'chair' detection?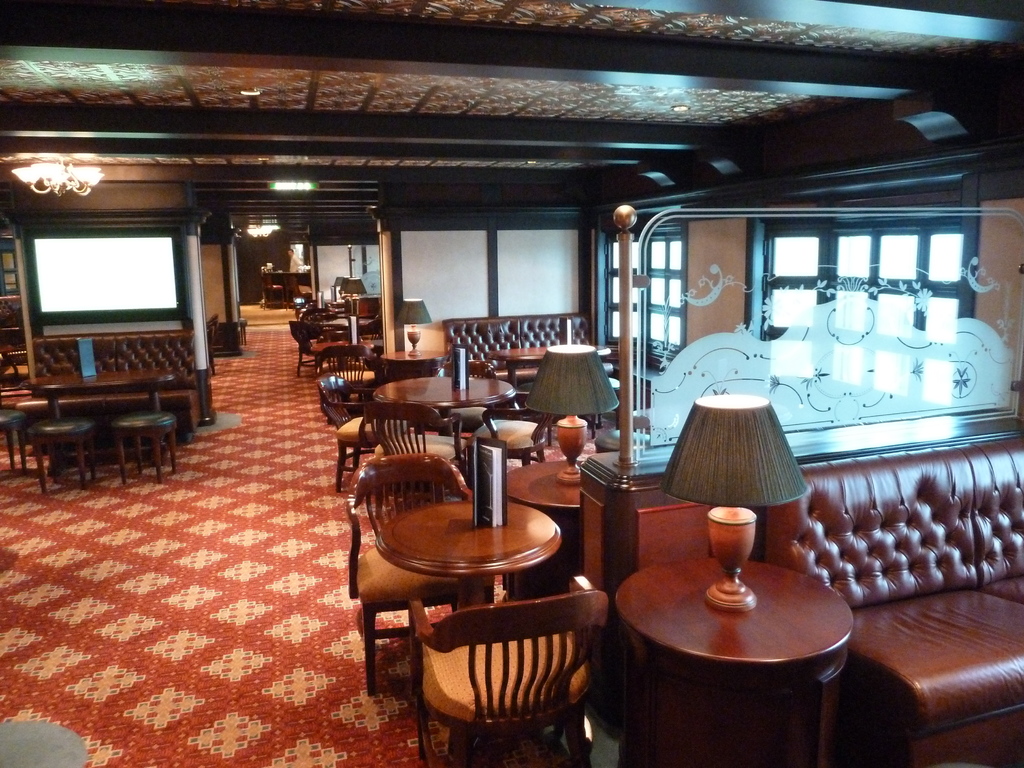
l=262, t=282, r=284, b=308
